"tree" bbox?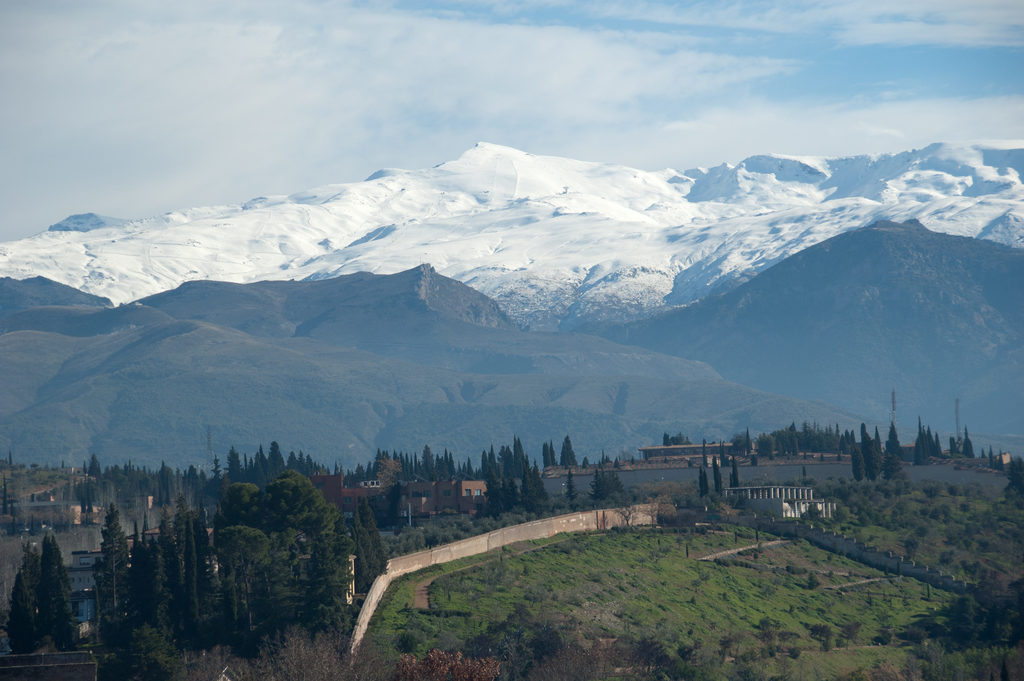
box(811, 665, 826, 680)
